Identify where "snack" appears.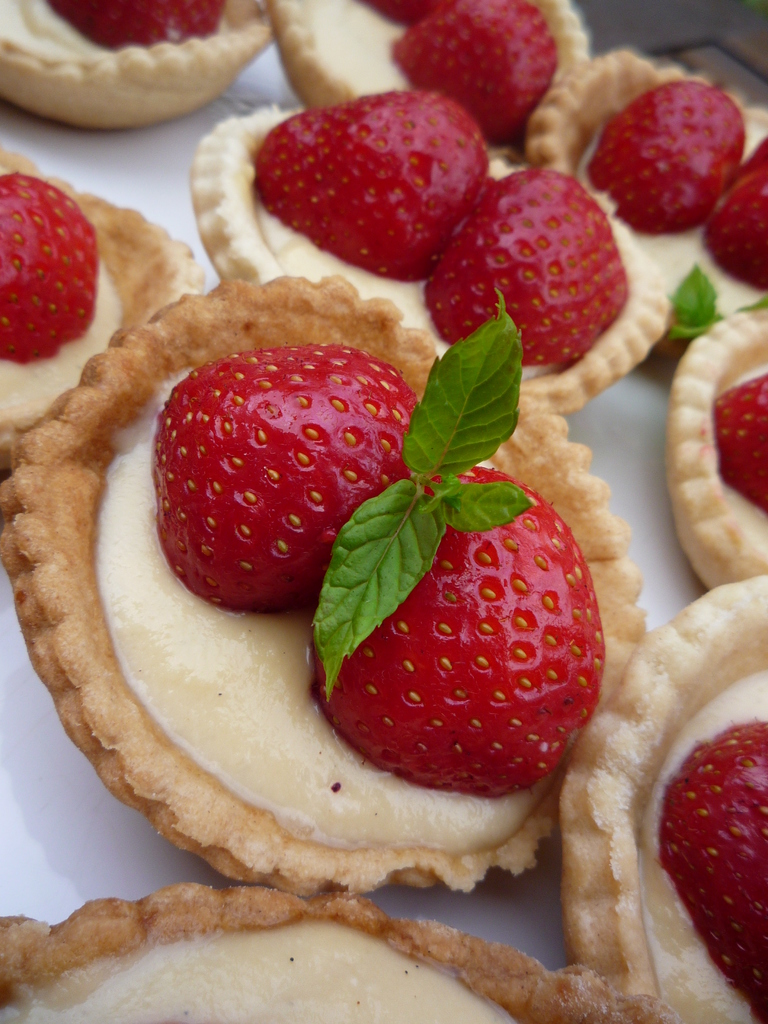
Appears at bbox=(0, 881, 620, 1023).
